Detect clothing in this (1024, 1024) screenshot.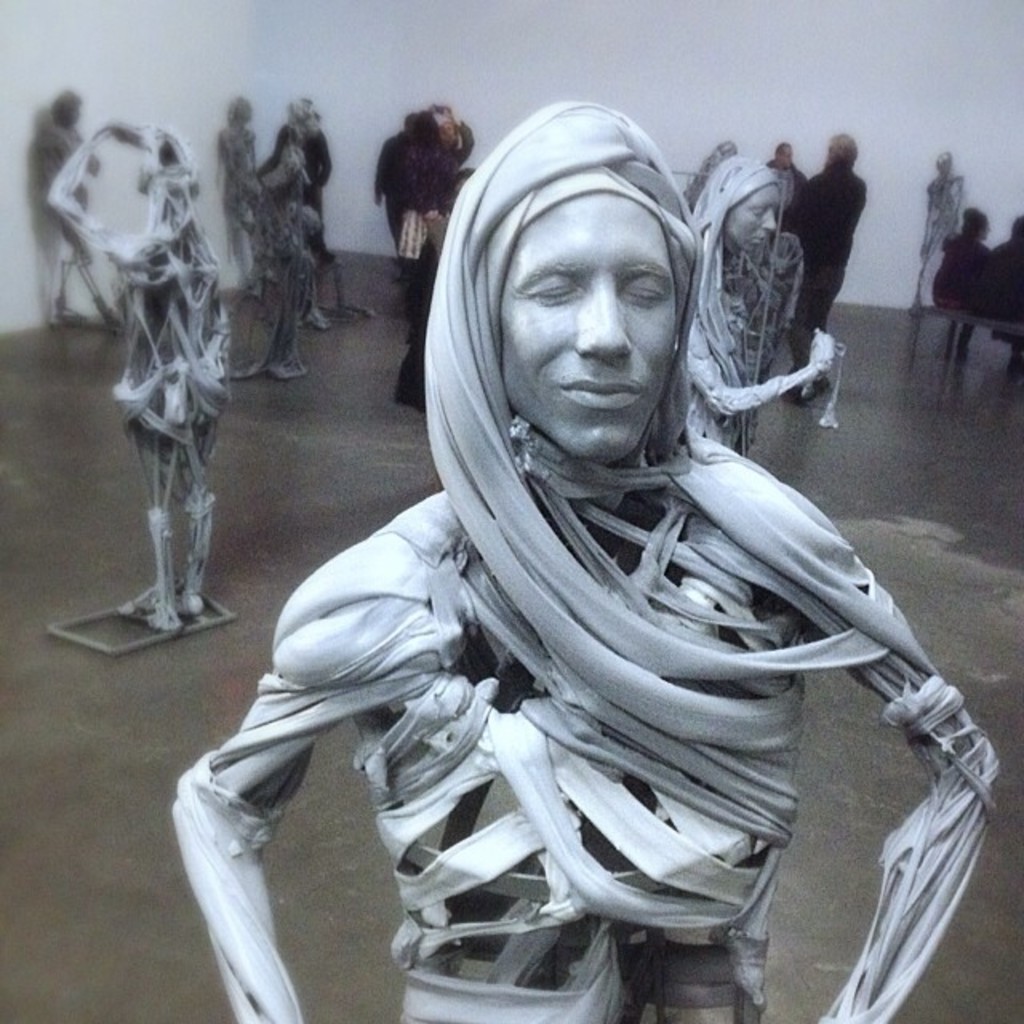
Detection: (392,147,459,270).
